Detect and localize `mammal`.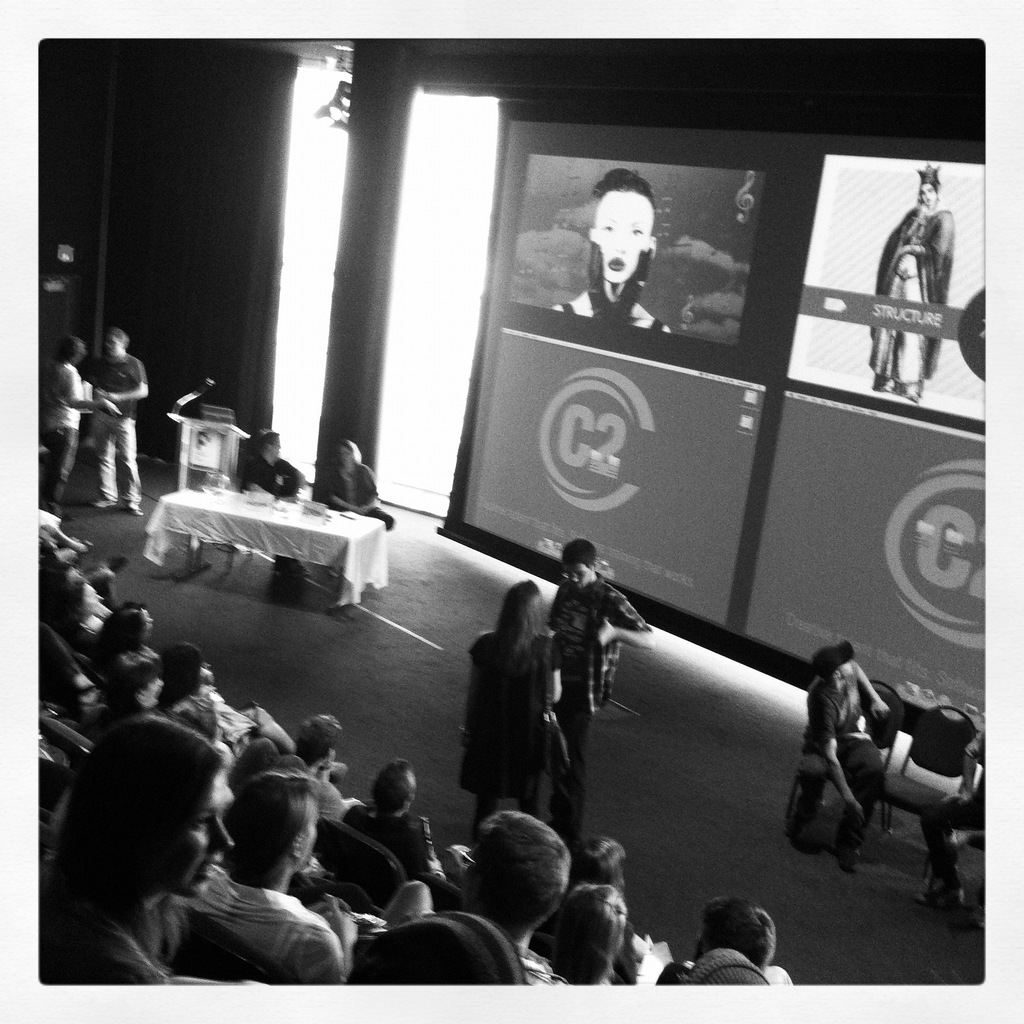
Localized at l=323, t=436, r=391, b=529.
